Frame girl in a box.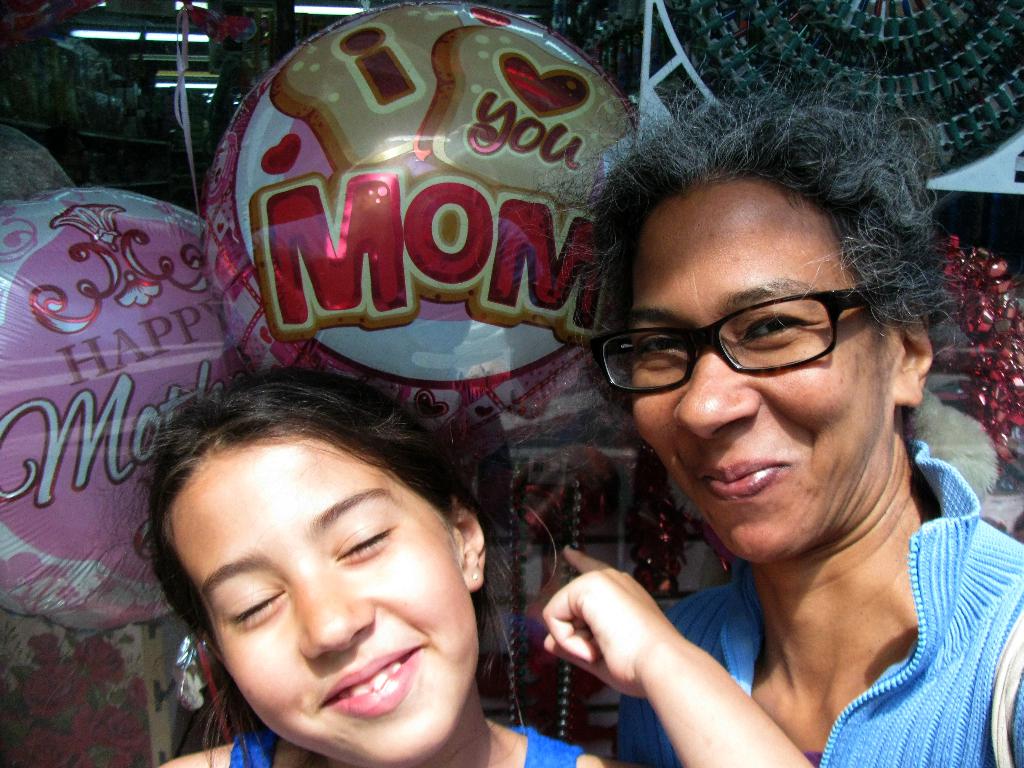
[153,372,627,767].
